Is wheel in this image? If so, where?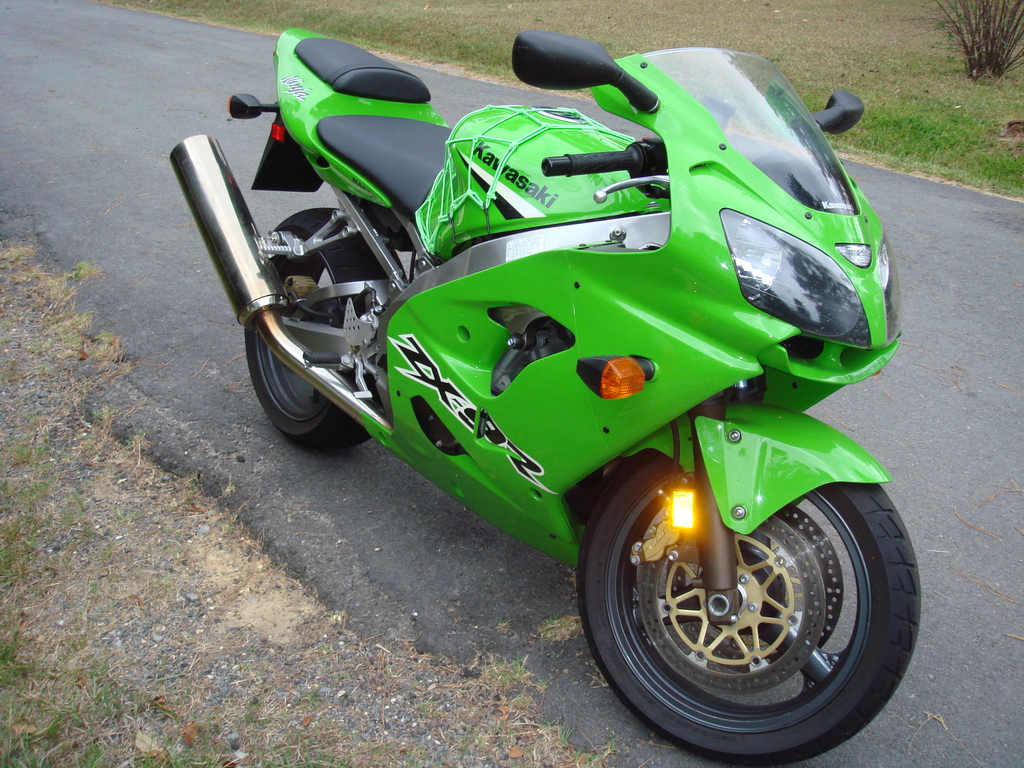
Yes, at BBox(570, 487, 919, 733).
